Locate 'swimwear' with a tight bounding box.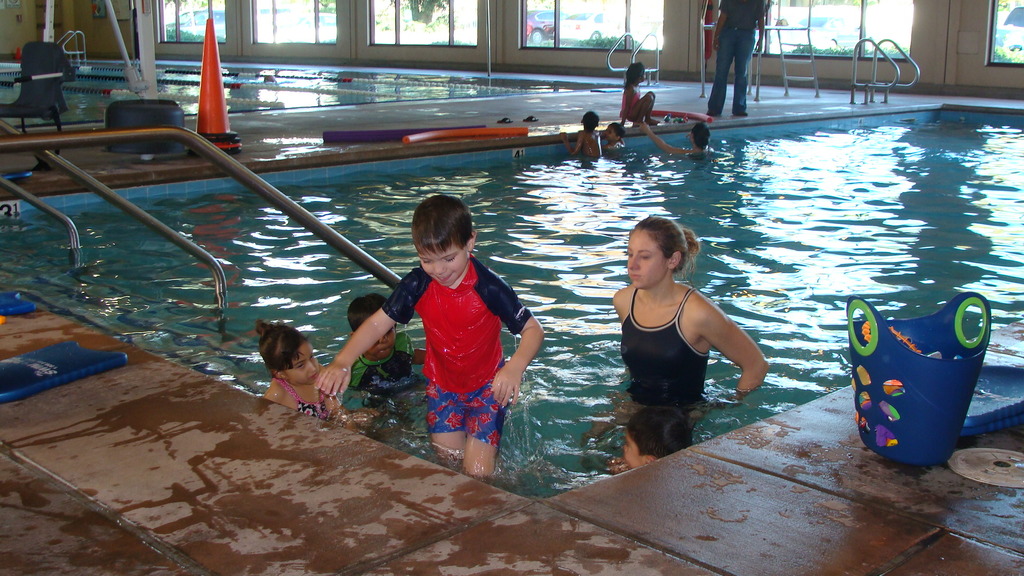
615, 286, 712, 409.
